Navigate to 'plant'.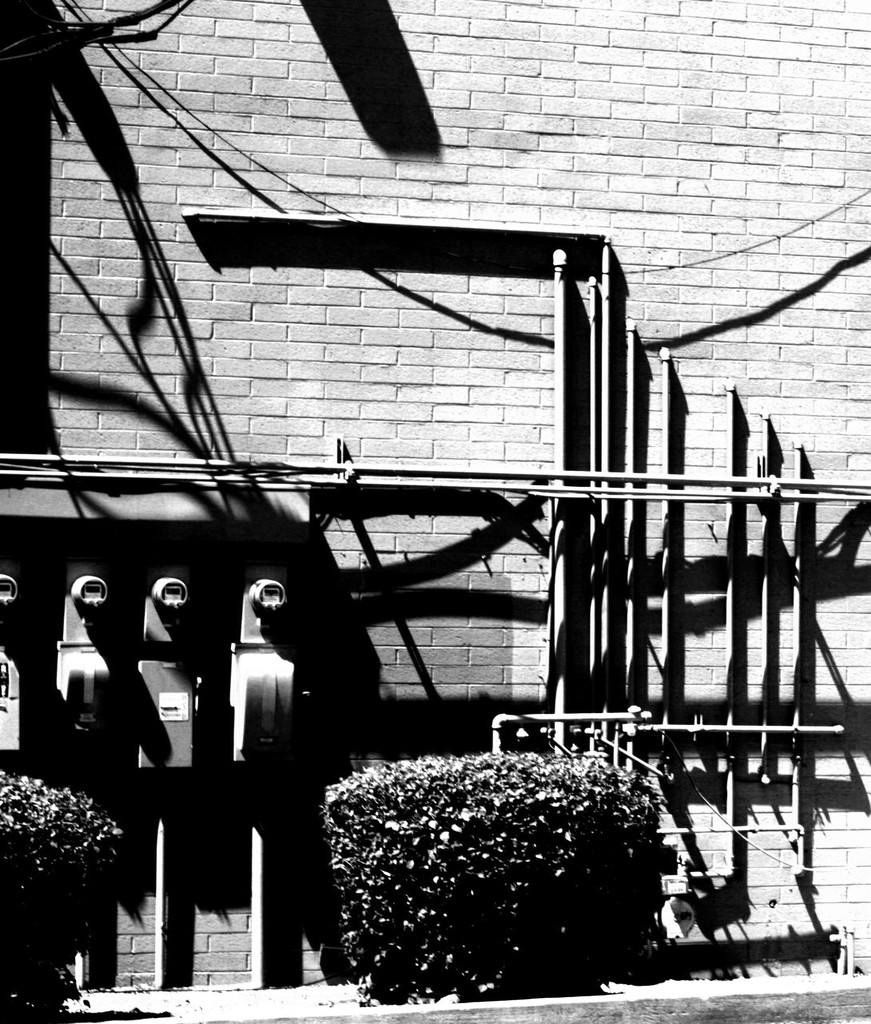
Navigation target: Rect(276, 710, 728, 988).
